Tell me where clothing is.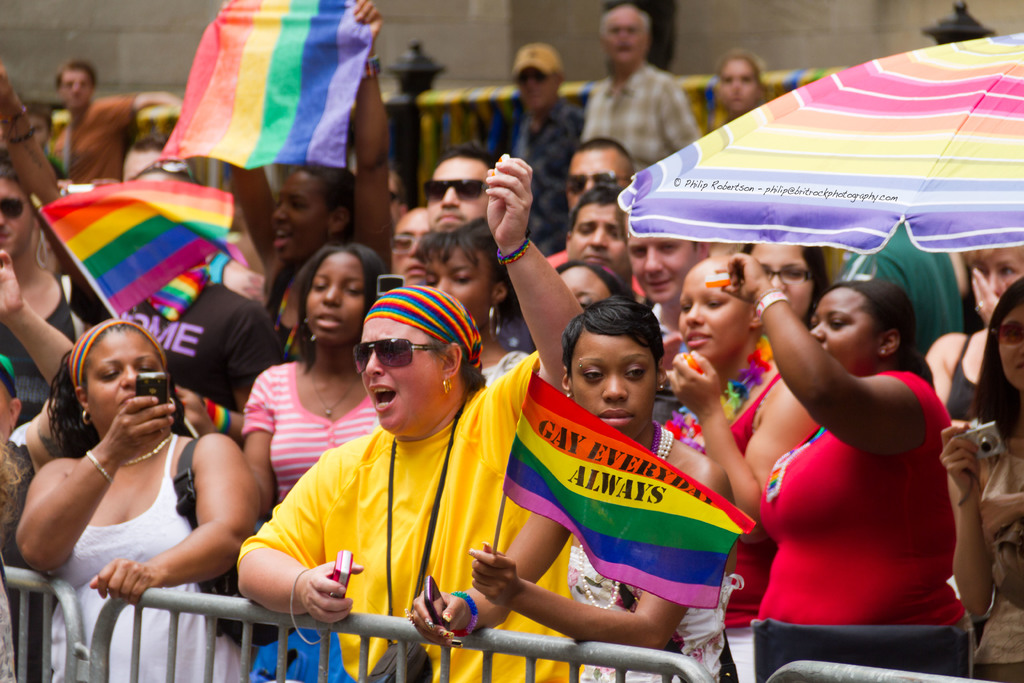
clothing is at 0/272/83/437.
